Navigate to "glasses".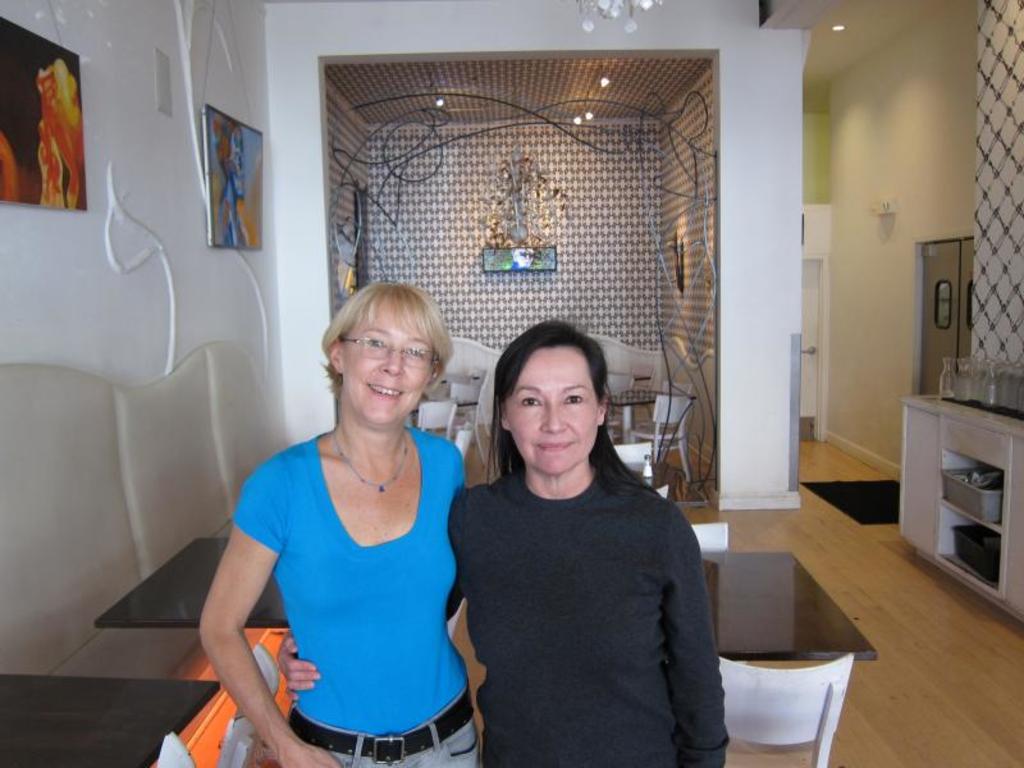
Navigation target: BBox(339, 334, 444, 371).
